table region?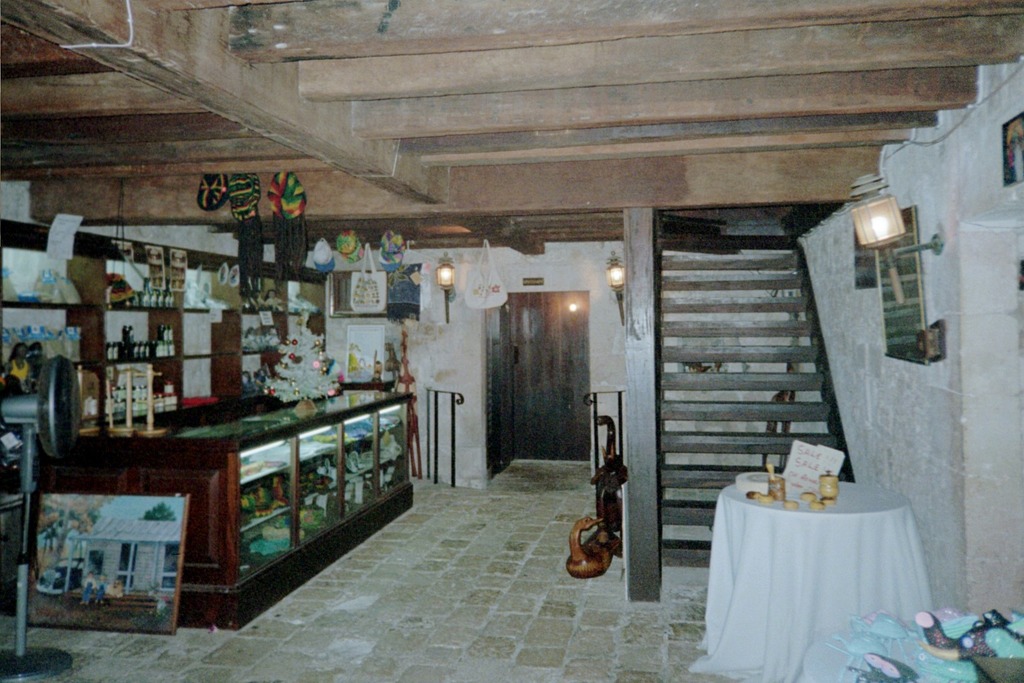
(left=694, top=474, right=929, bottom=620)
